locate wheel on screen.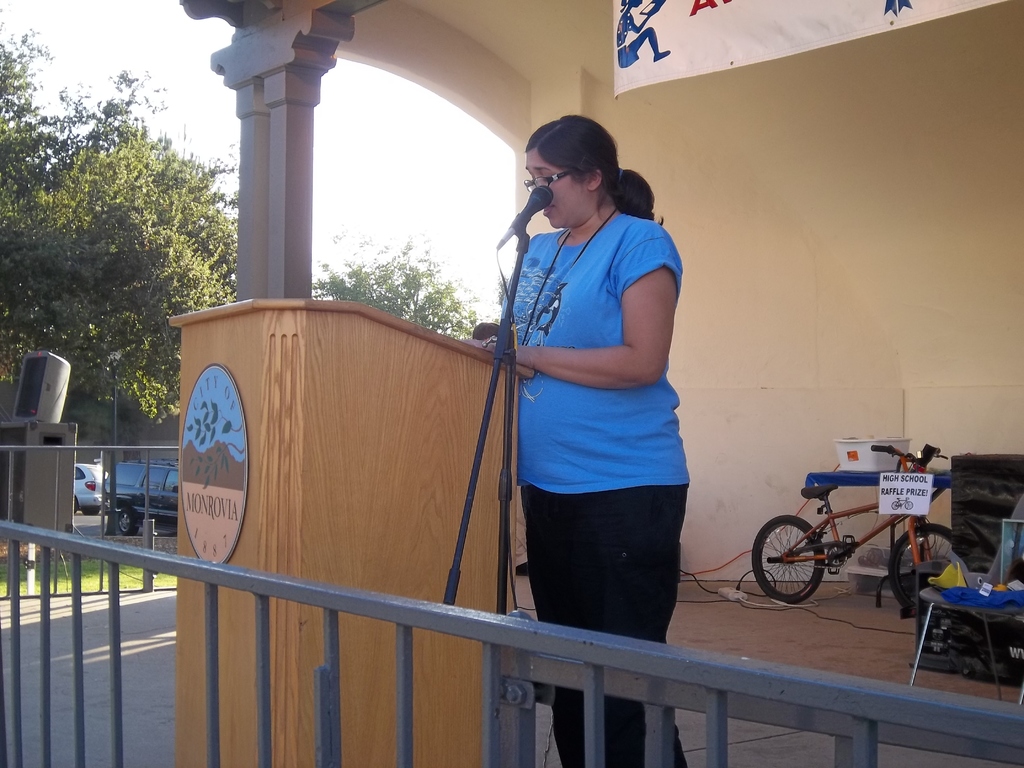
On screen at bbox=[118, 509, 138, 536].
